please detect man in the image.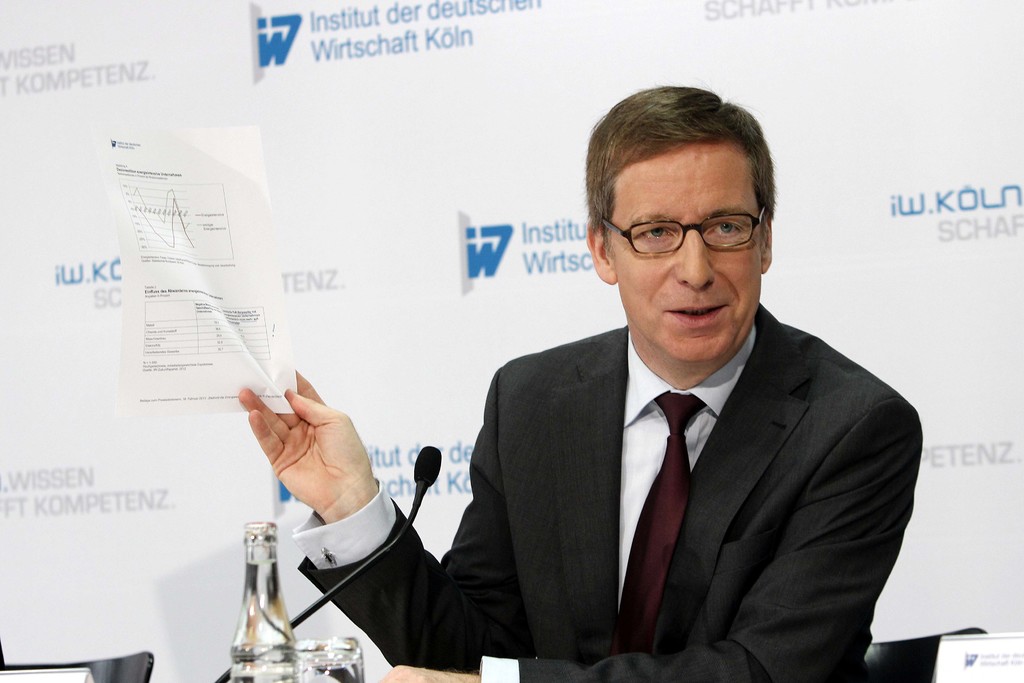
238, 78, 923, 682.
